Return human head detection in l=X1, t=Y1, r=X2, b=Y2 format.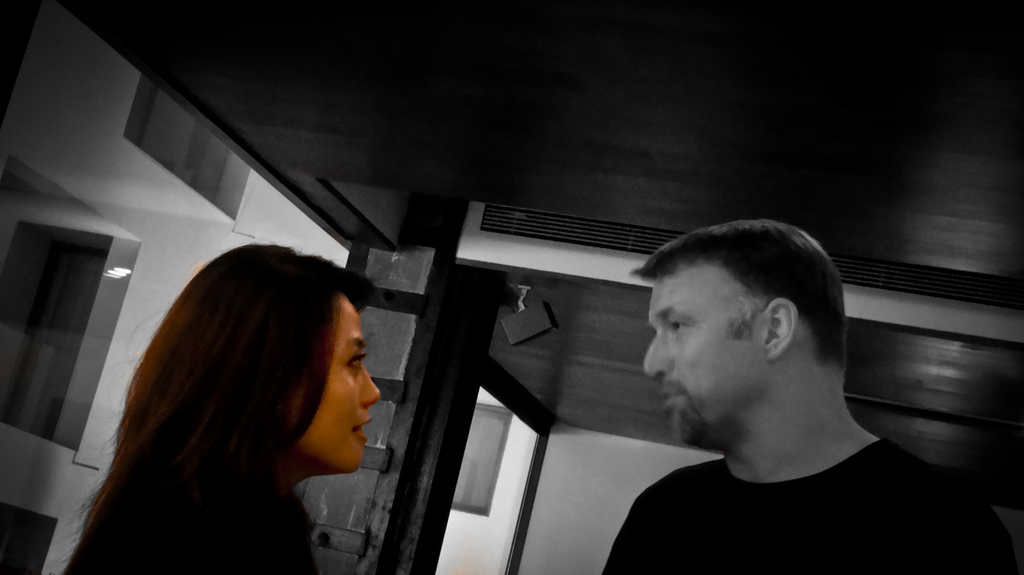
l=641, t=219, r=852, b=436.
